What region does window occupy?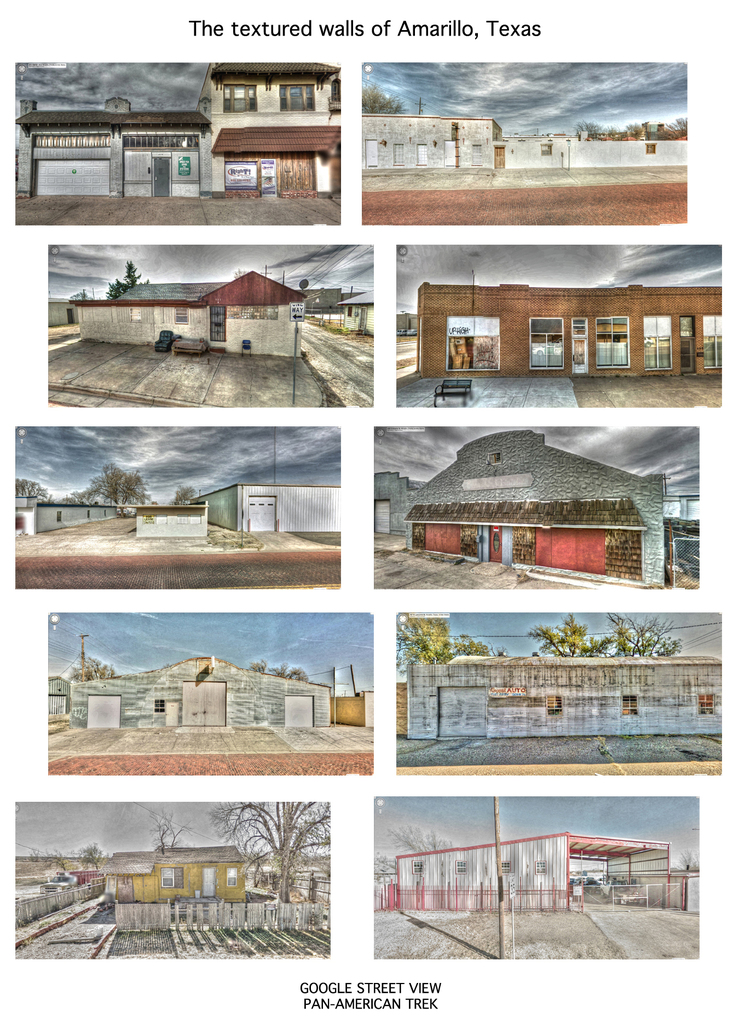
Rect(411, 858, 425, 874).
